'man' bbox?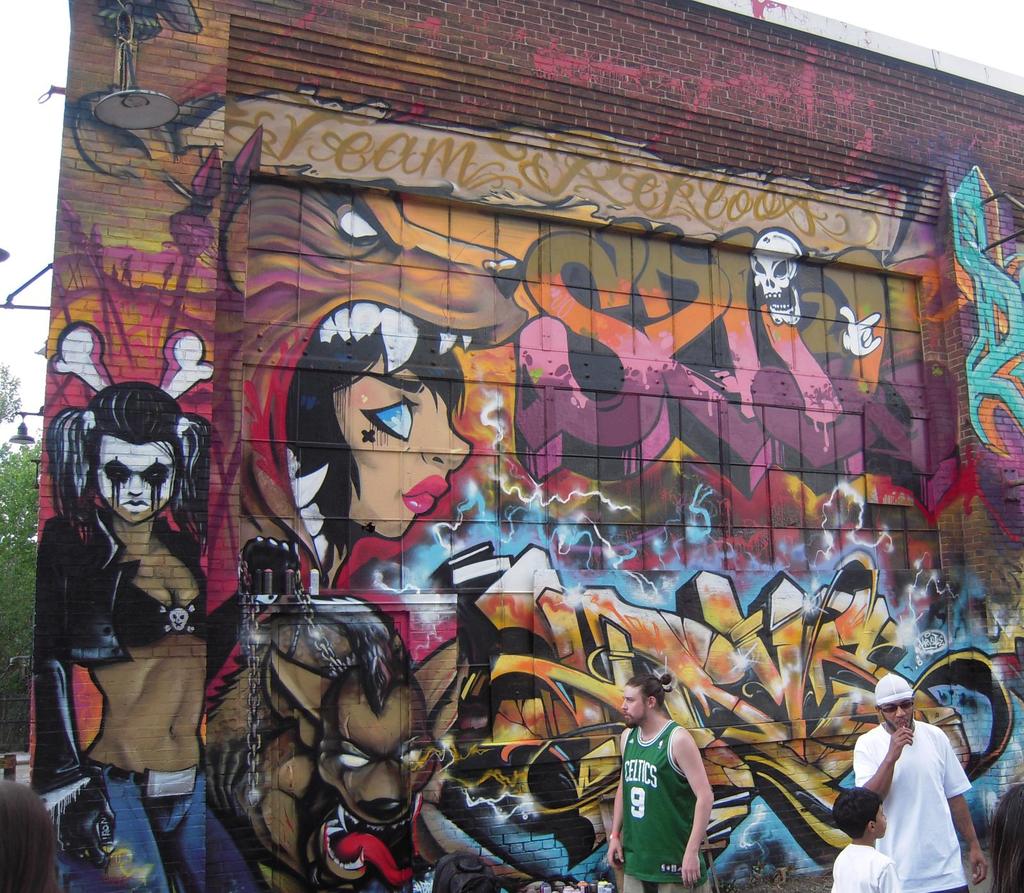
<box>852,674,988,892</box>
